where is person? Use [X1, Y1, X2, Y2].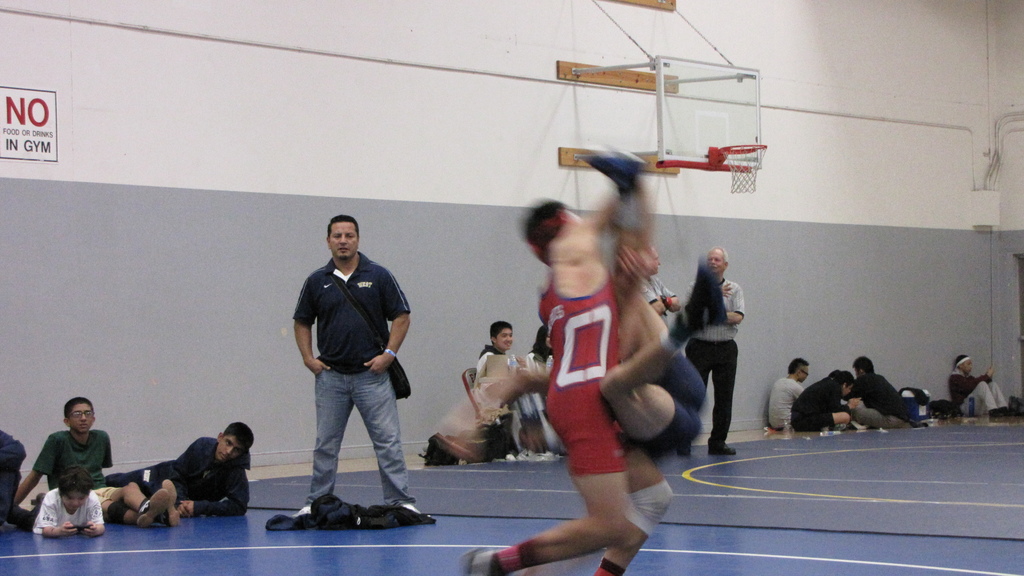
[464, 303, 516, 397].
